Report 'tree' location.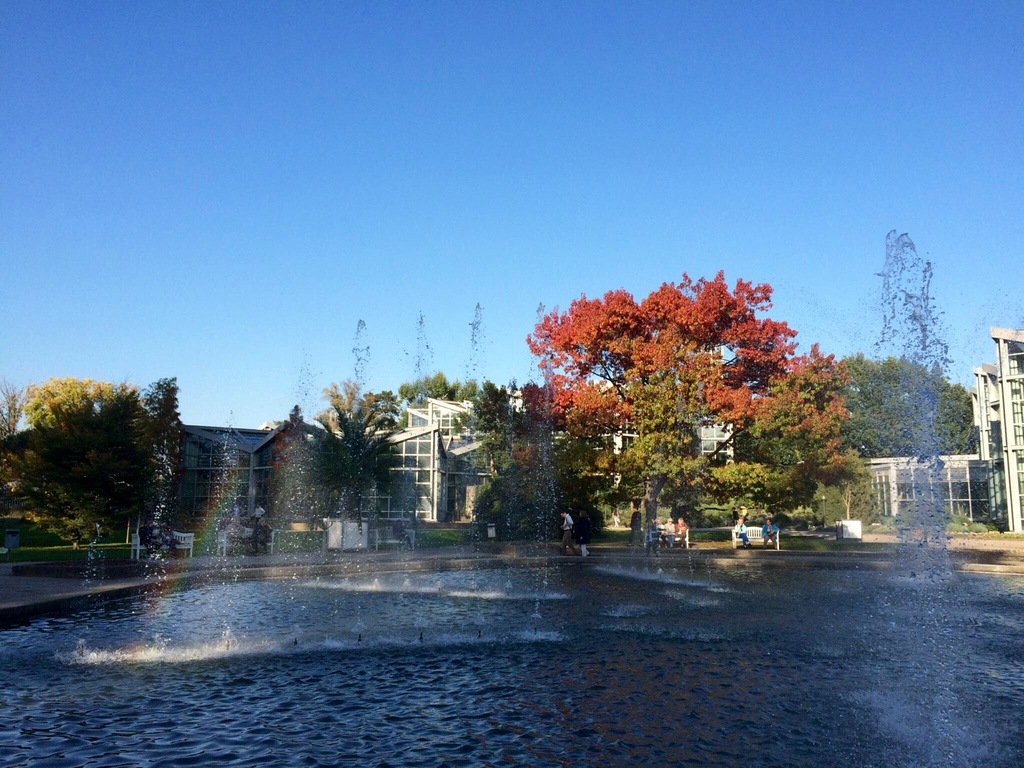
Report: box(842, 348, 989, 467).
